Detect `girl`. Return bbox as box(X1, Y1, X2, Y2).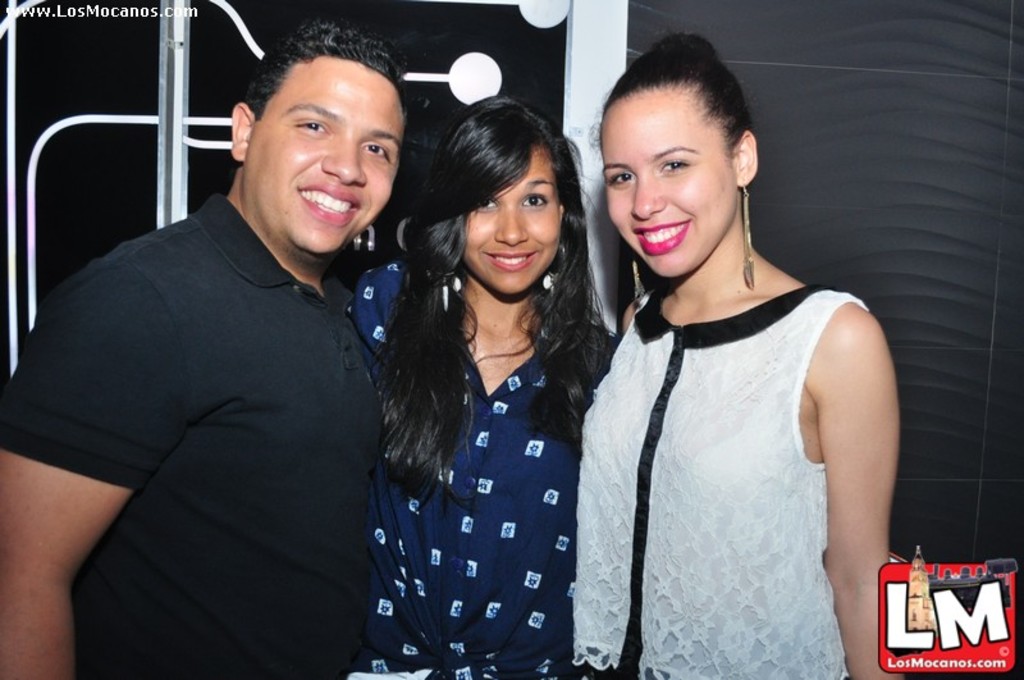
box(335, 93, 617, 679).
